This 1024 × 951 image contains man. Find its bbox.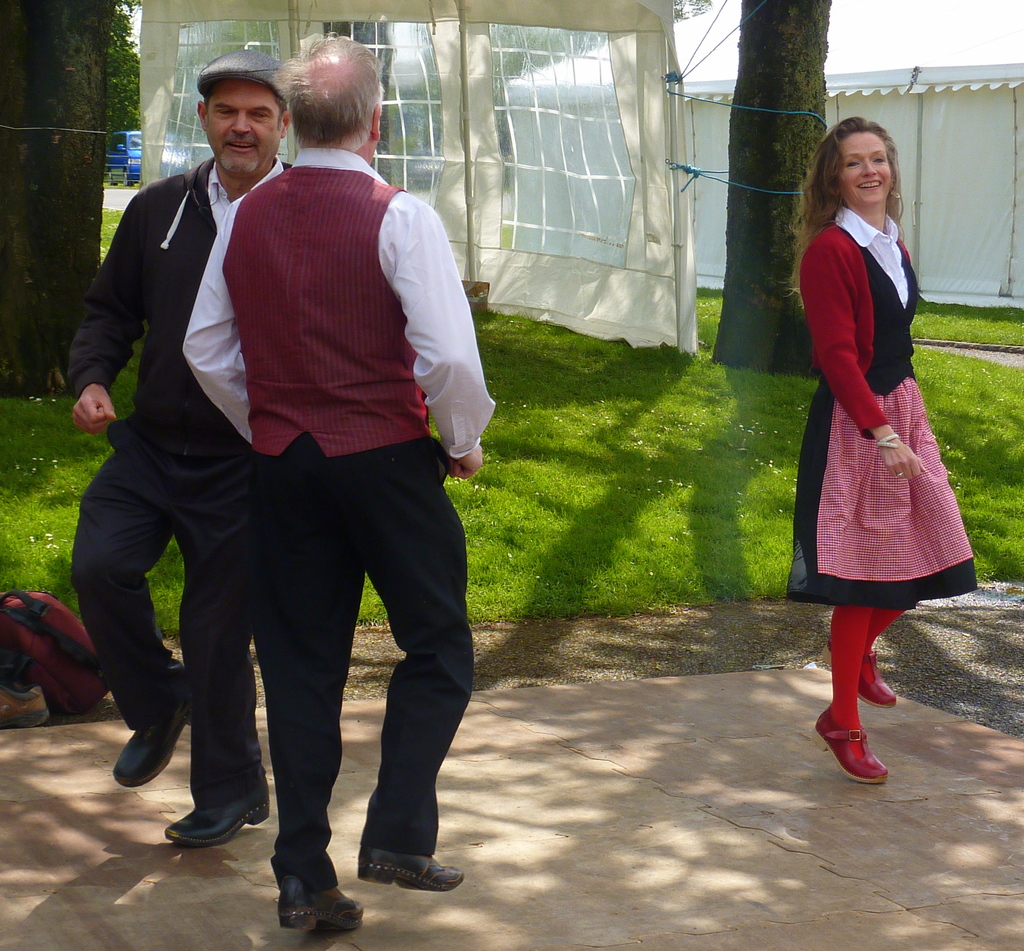
69/79/298/785.
